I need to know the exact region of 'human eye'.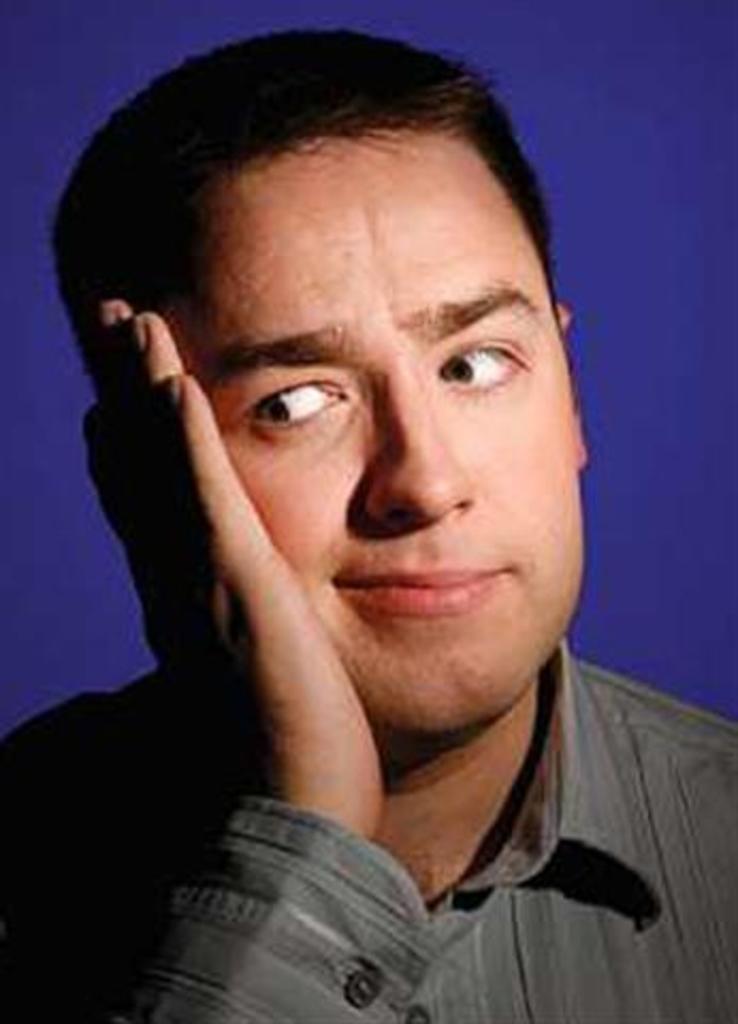
Region: locate(431, 333, 527, 393).
